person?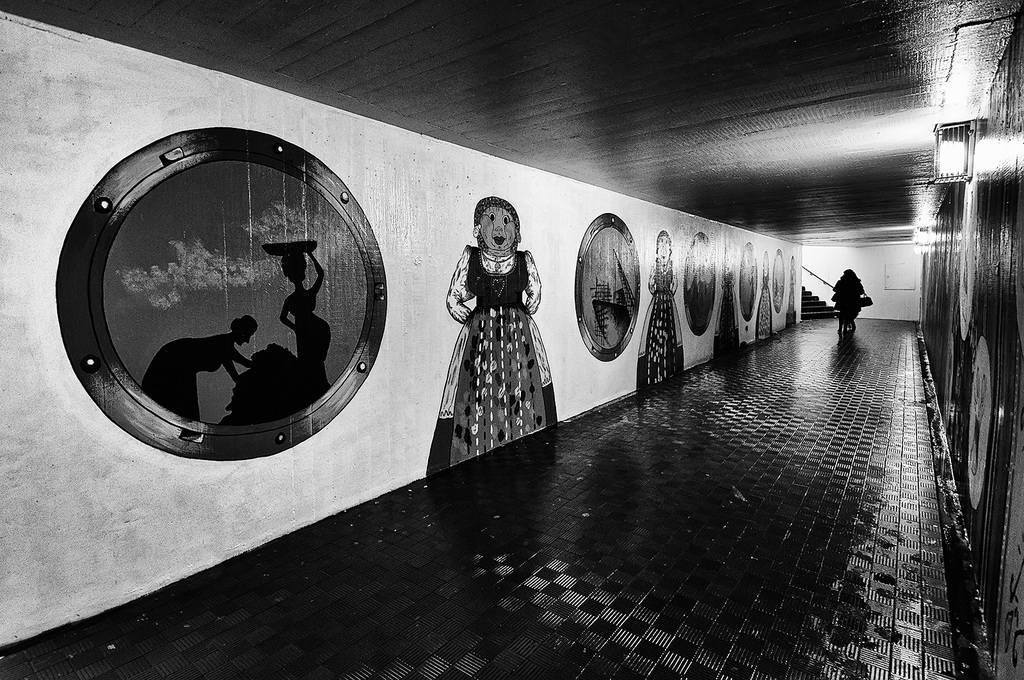
438, 182, 548, 439
